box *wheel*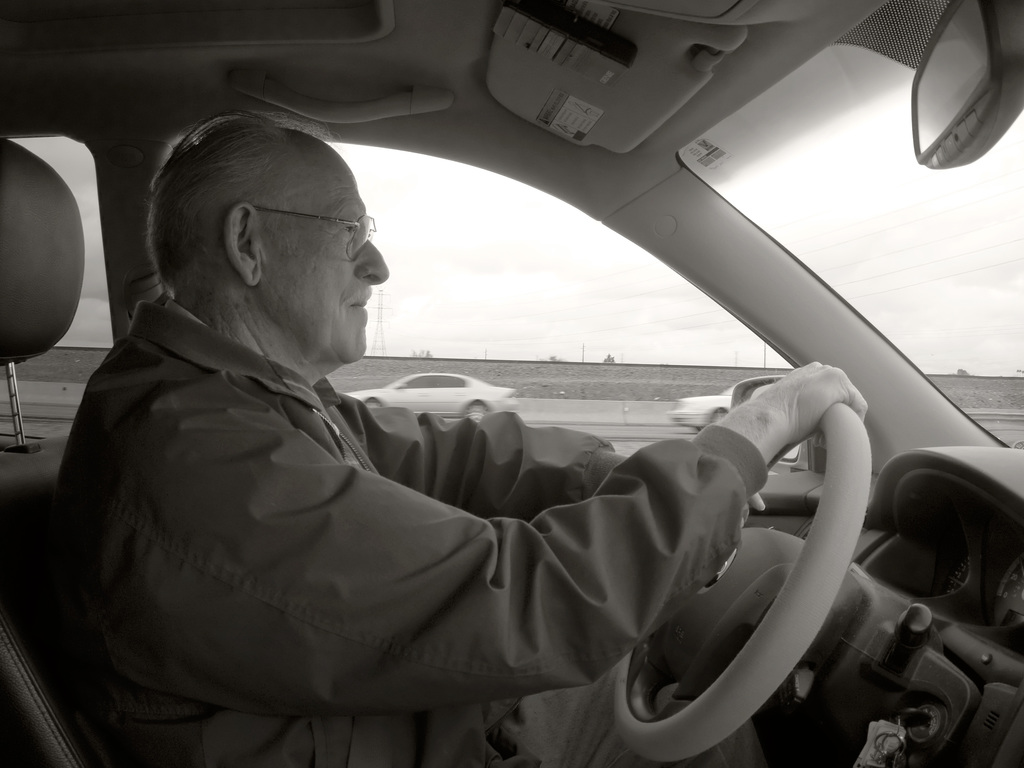
bbox=[359, 393, 381, 408]
